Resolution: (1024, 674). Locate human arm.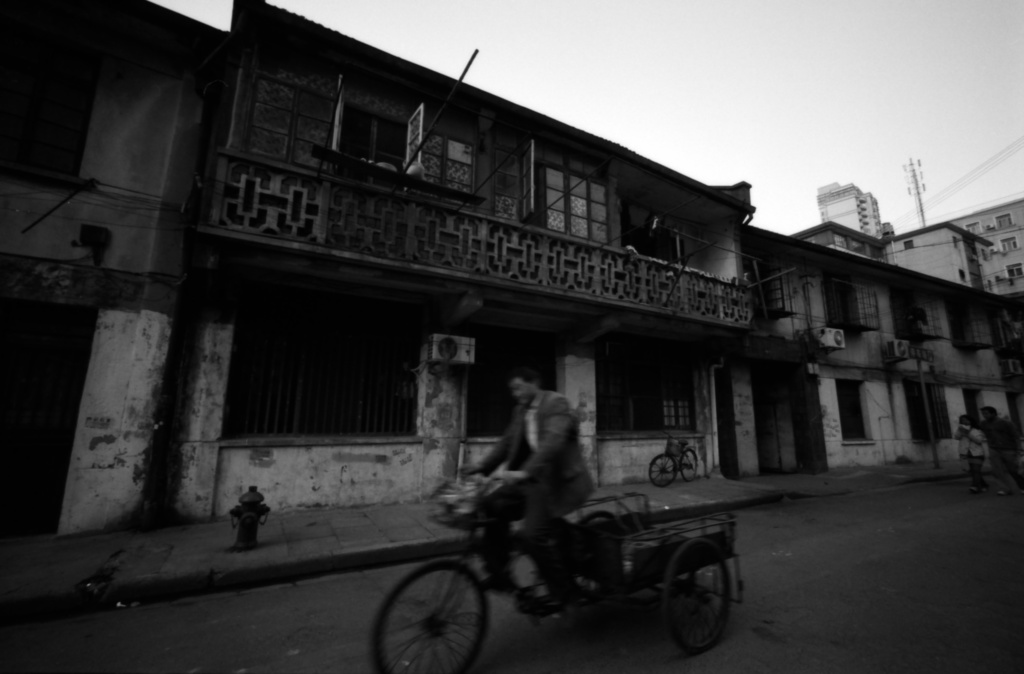
crop(464, 434, 513, 481).
